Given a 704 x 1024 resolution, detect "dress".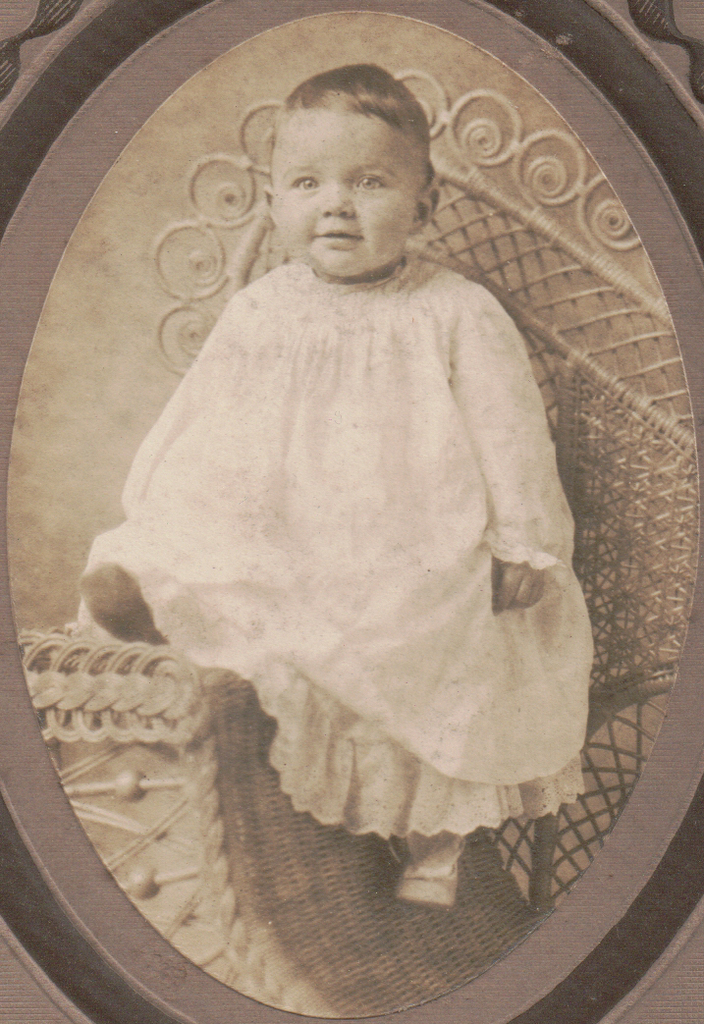
75 262 613 842.
